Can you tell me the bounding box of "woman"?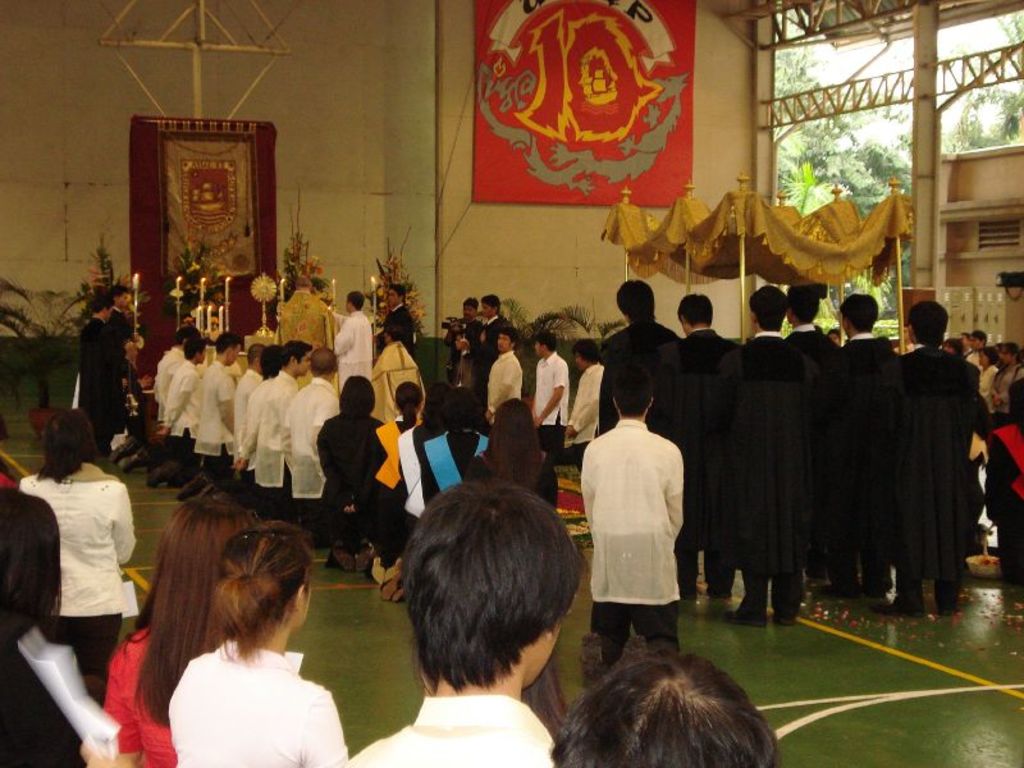
0:485:90:767.
